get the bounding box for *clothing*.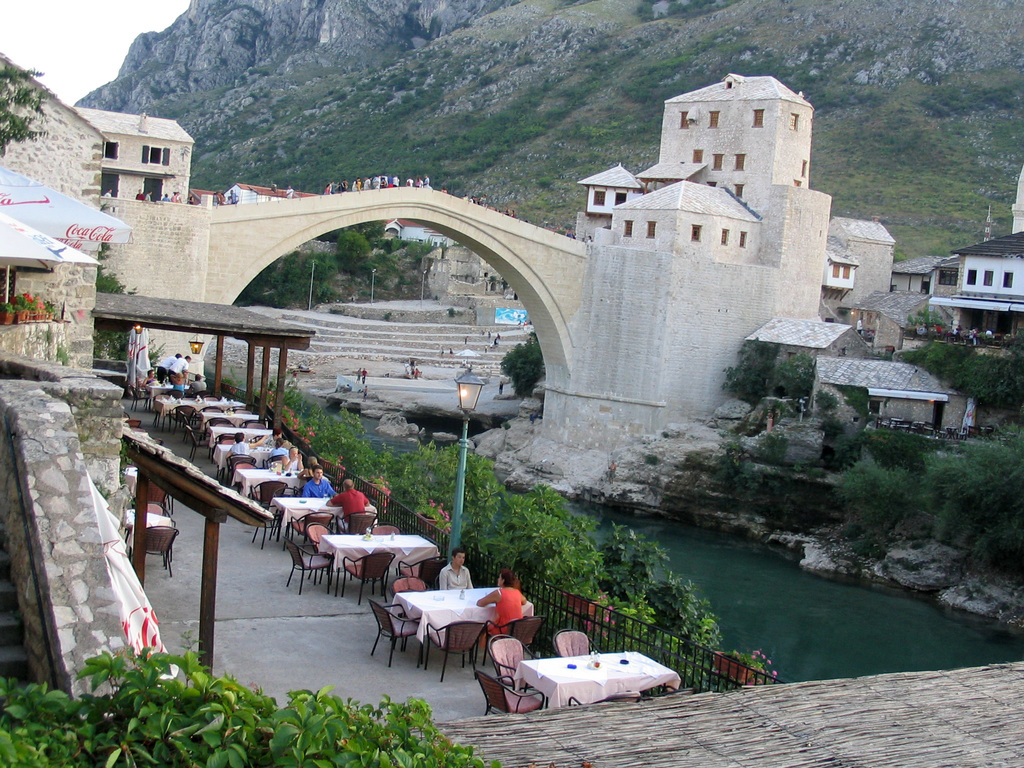
select_region(486, 579, 520, 647).
